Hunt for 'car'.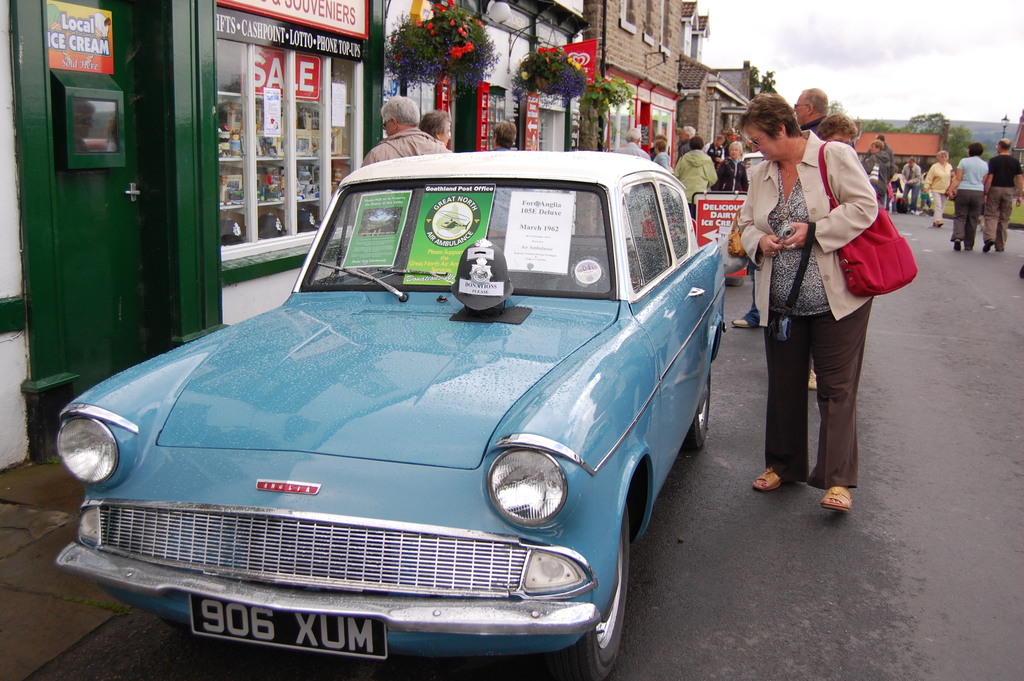
Hunted down at 52 139 731 679.
